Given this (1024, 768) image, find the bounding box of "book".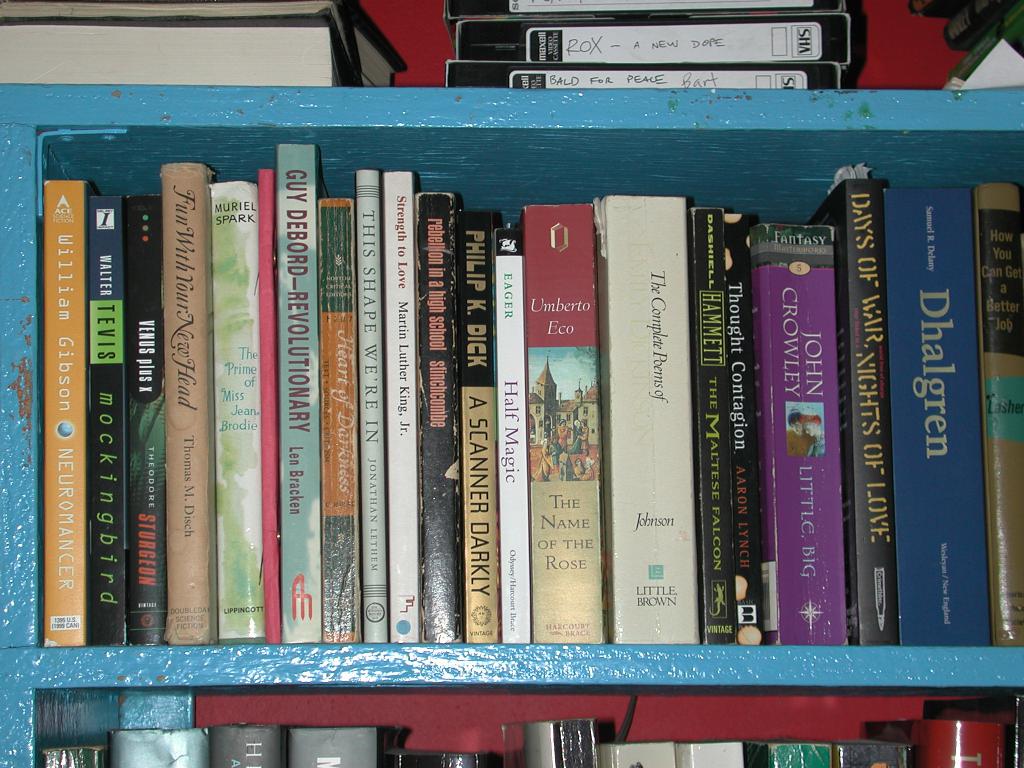
locate(276, 140, 321, 651).
